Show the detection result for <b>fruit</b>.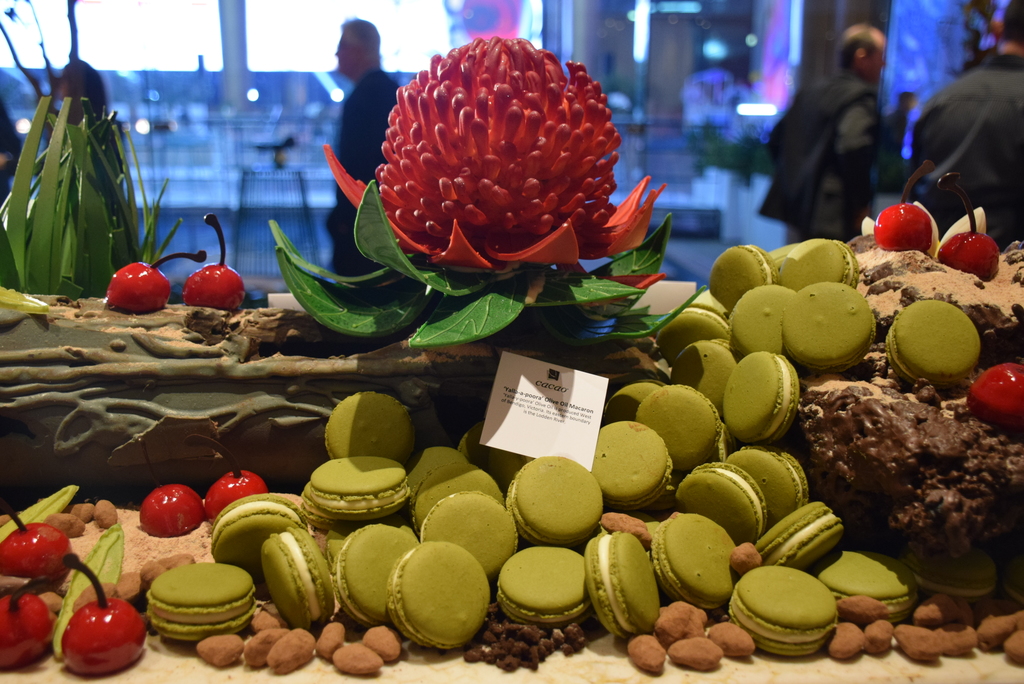
870, 164, 934, 250.
